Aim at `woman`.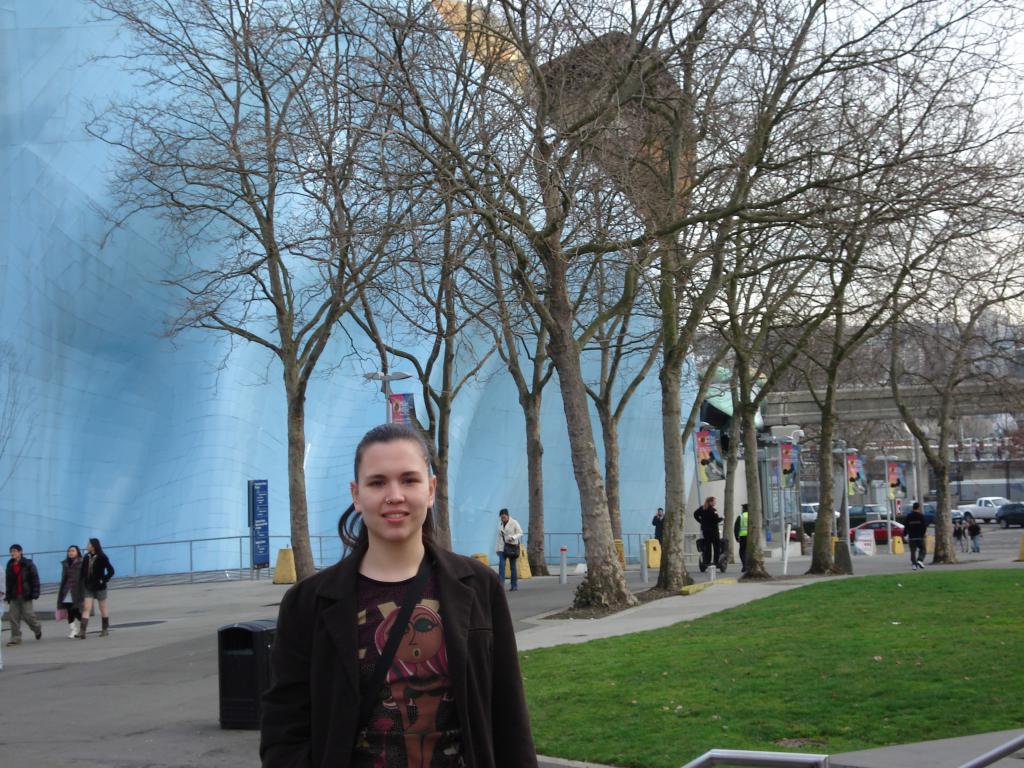
Aimed at x1=495, y1=509, x2=525, y2=593.
